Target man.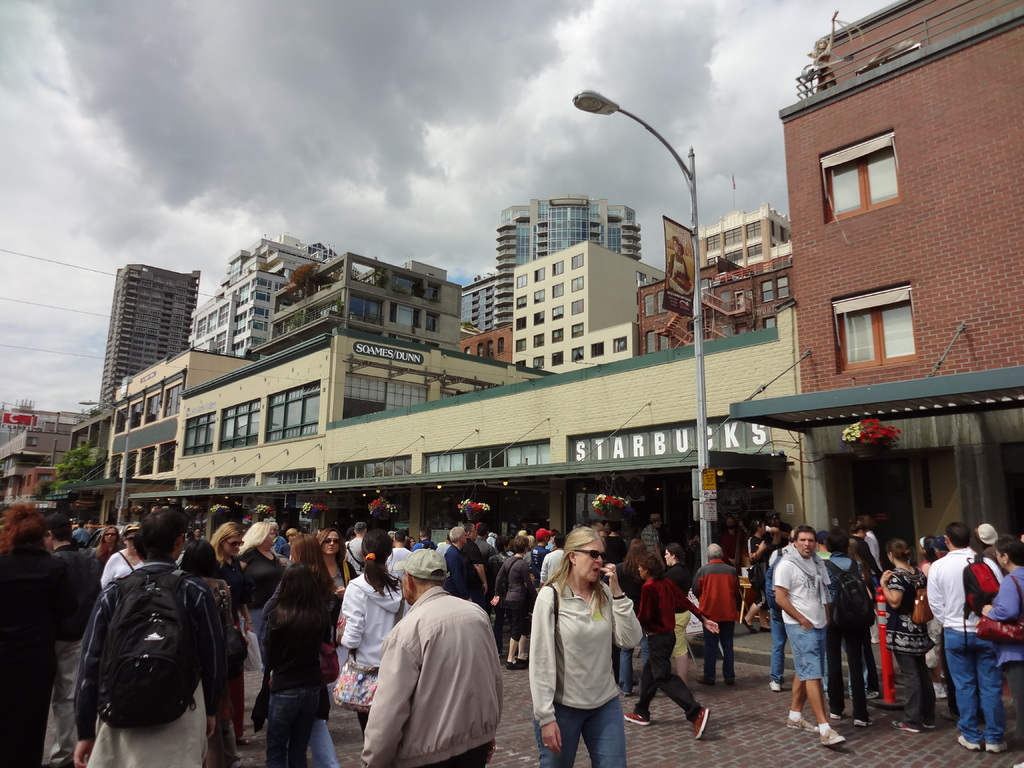
Target region: 772,526,848,746.
